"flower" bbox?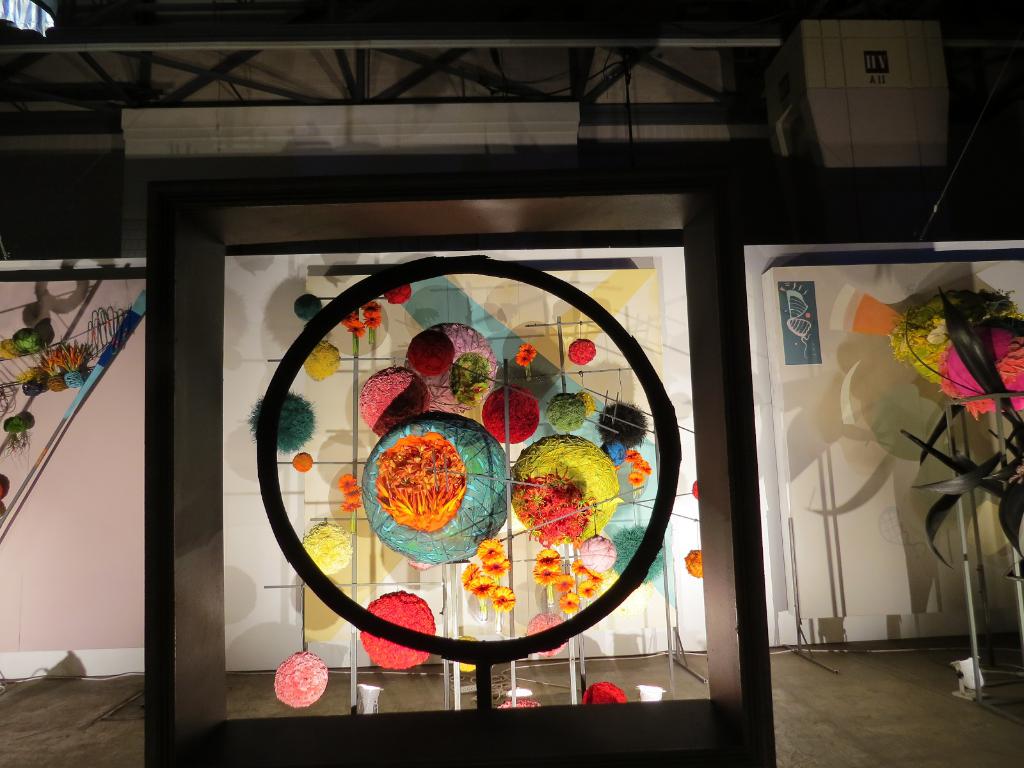
box=[574, 564, 584, 575]
